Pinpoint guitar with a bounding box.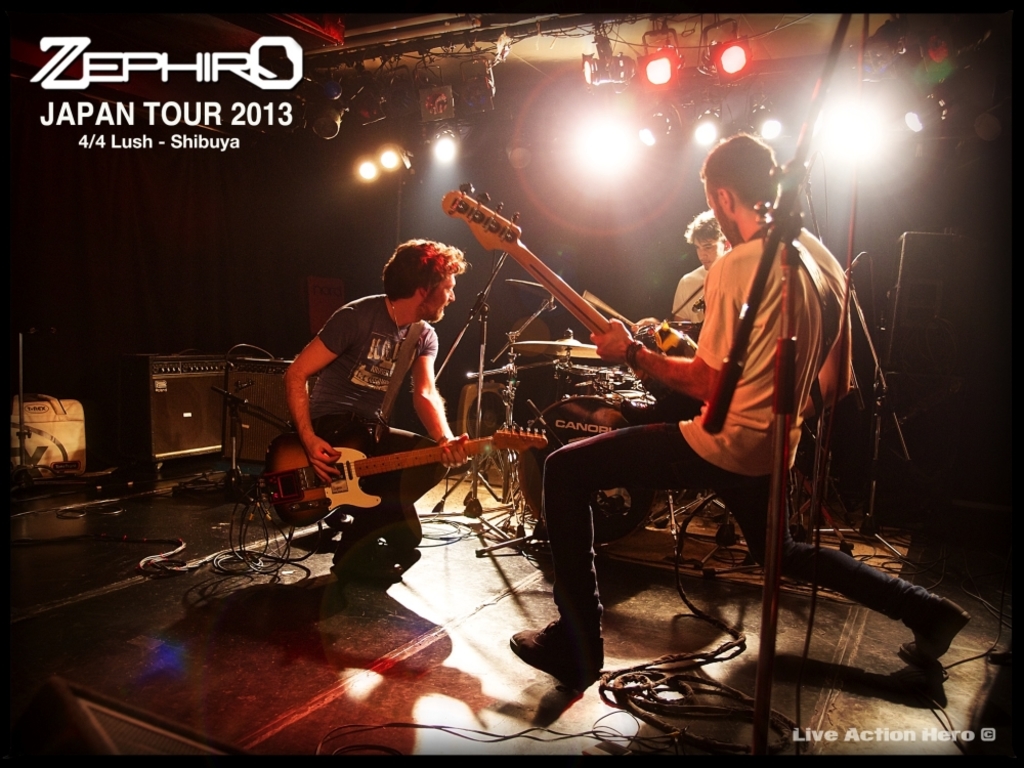
242/408/521/539.
